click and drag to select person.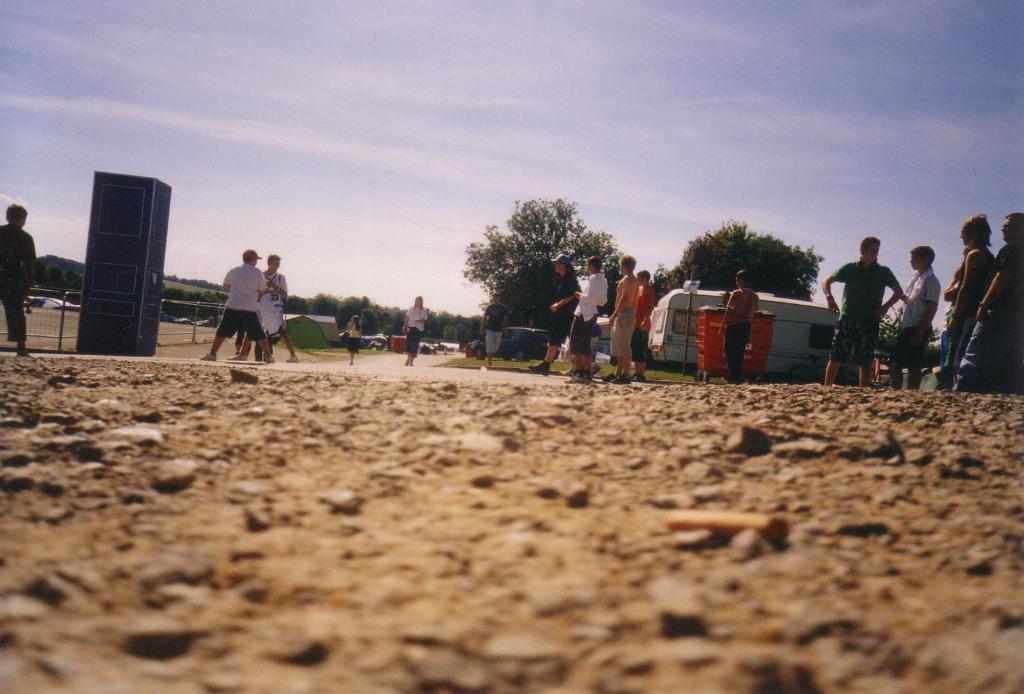
Selection: x1=202, y1=251, x2=286, y2=364.
